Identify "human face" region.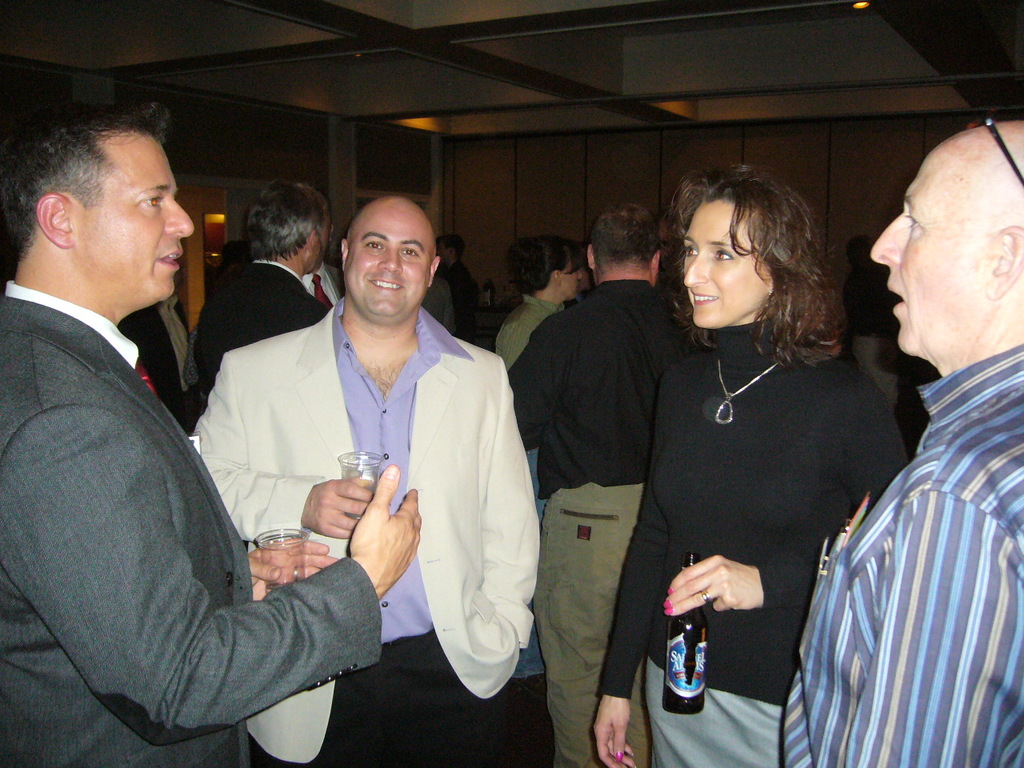
Region: l=74, t=138, r=196, b=298.
